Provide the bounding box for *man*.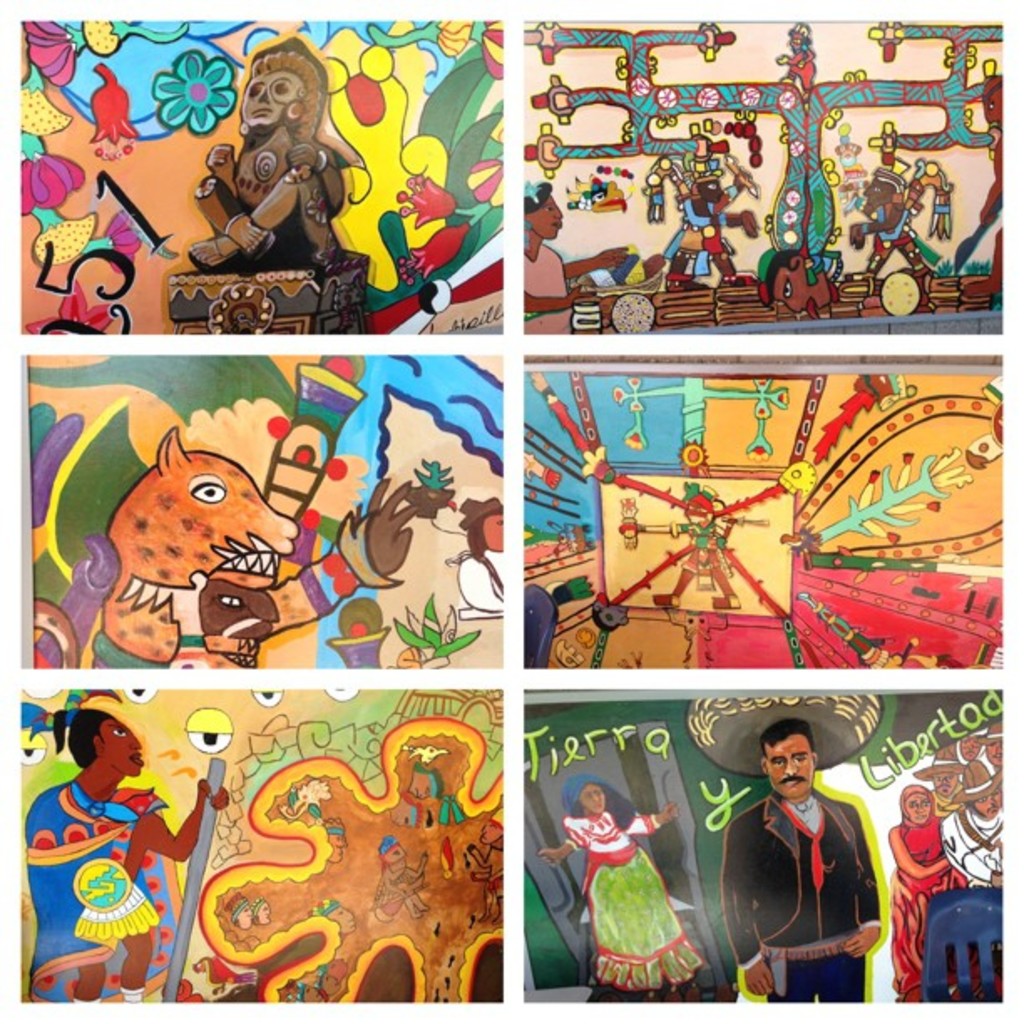
x1=718, y1=706, x2=890, y2=1016.
